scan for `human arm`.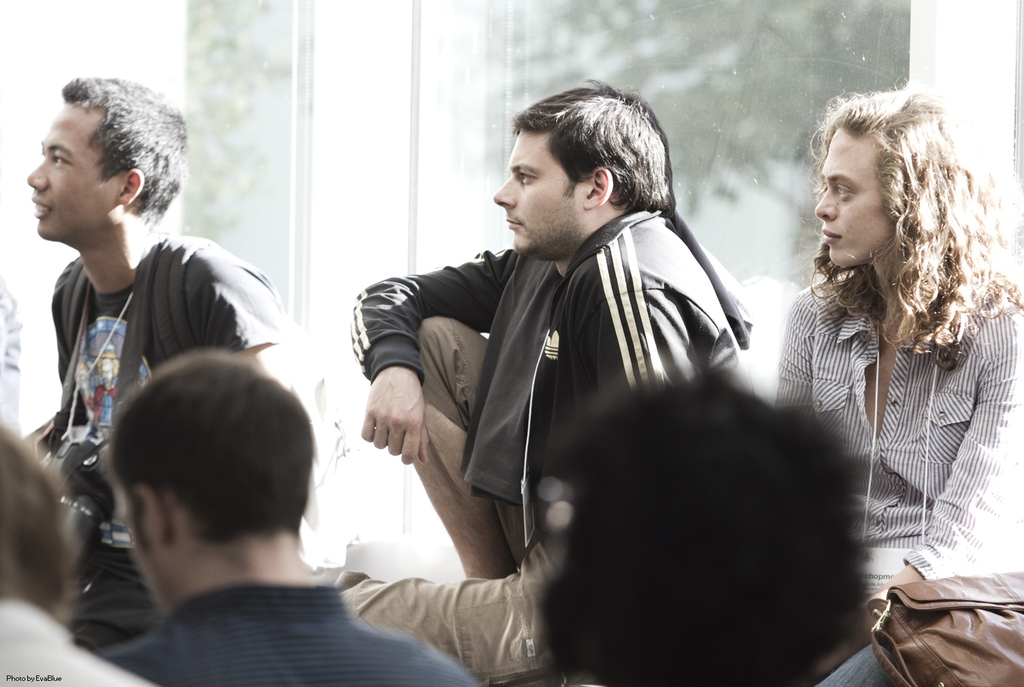
Scan result: 193,239,317,429.
